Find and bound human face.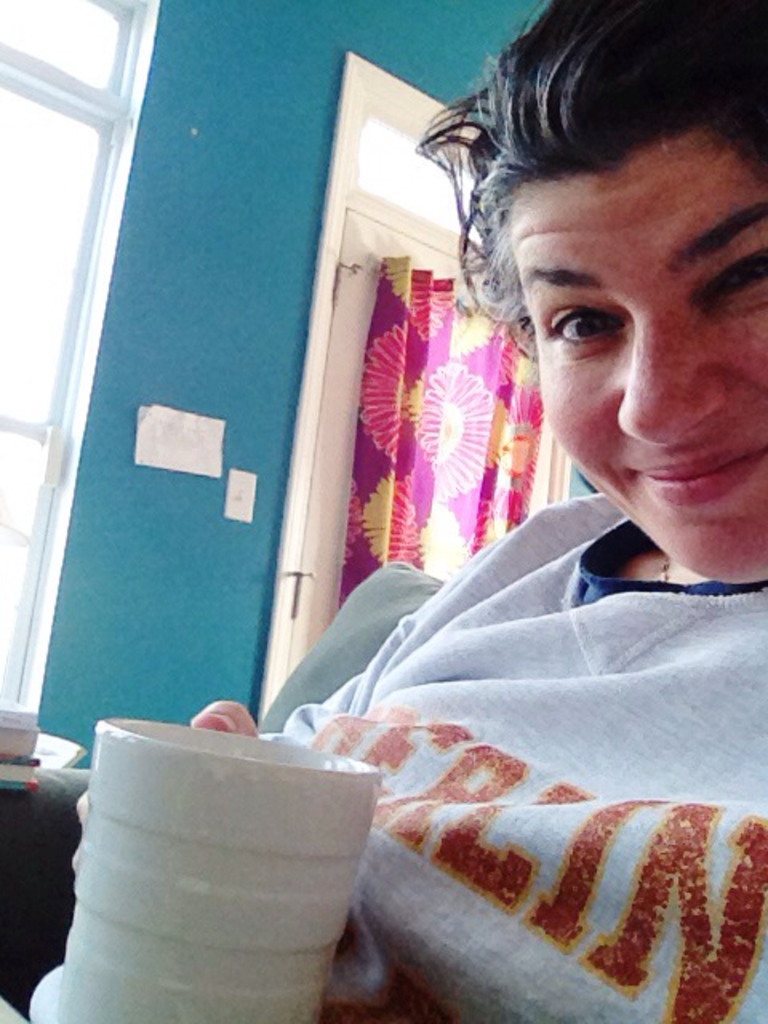
Bound: (526,142,766,587).
